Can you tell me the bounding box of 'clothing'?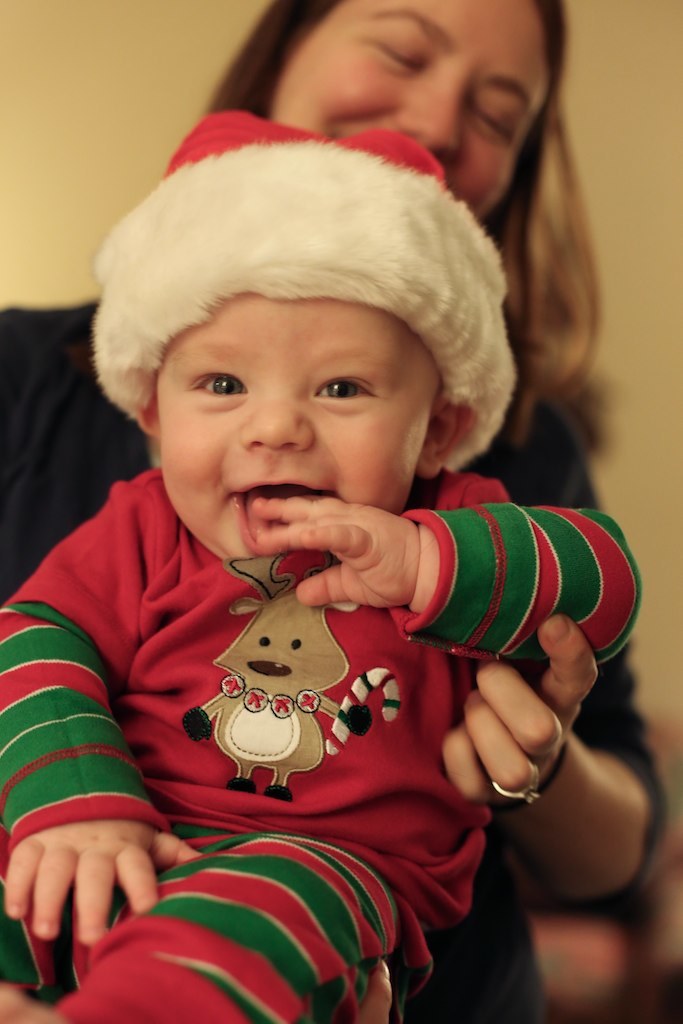
region(0, 294, 662, 1017).
